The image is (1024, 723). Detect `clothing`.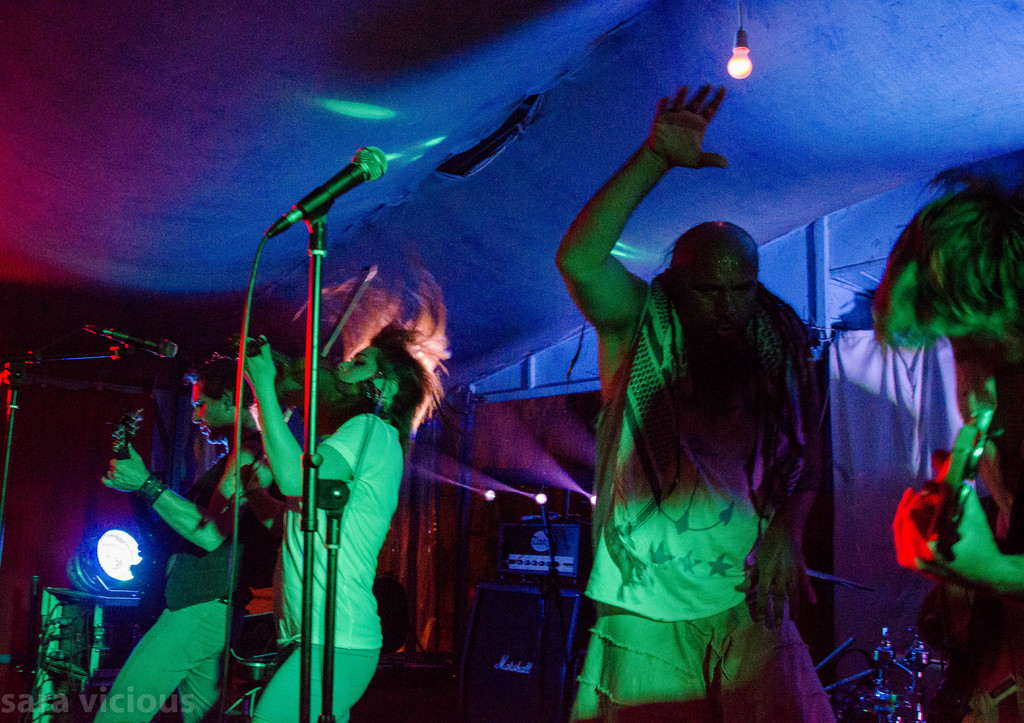
Detection: x1=255 y1=414 x2=404 y2=722.
